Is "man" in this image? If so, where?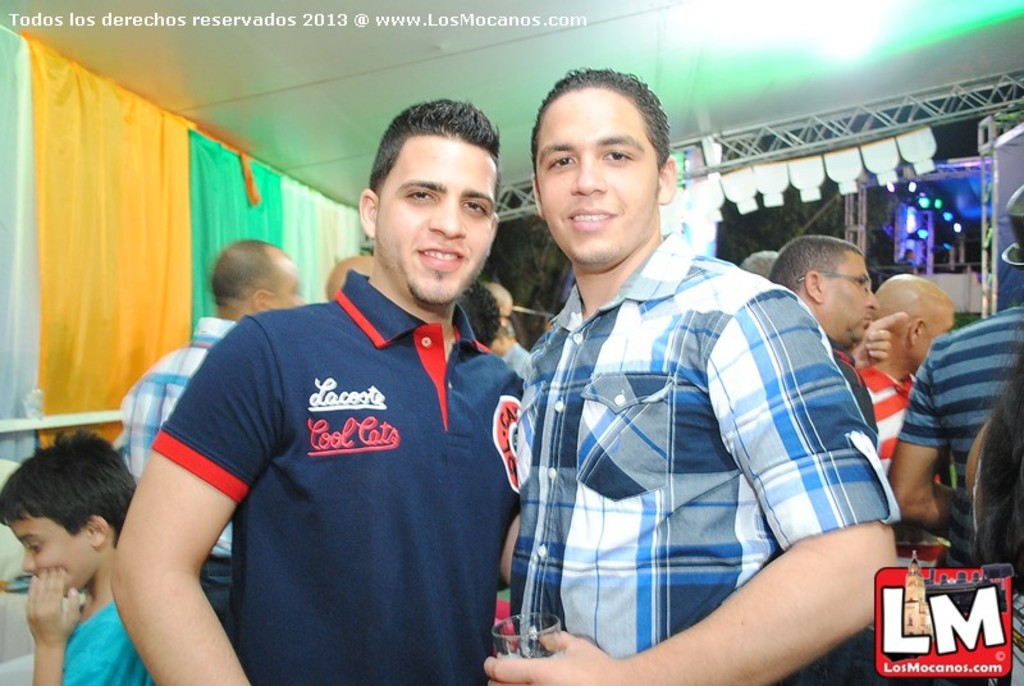
Yes, at bbox=(116, 234, 310, 634).
